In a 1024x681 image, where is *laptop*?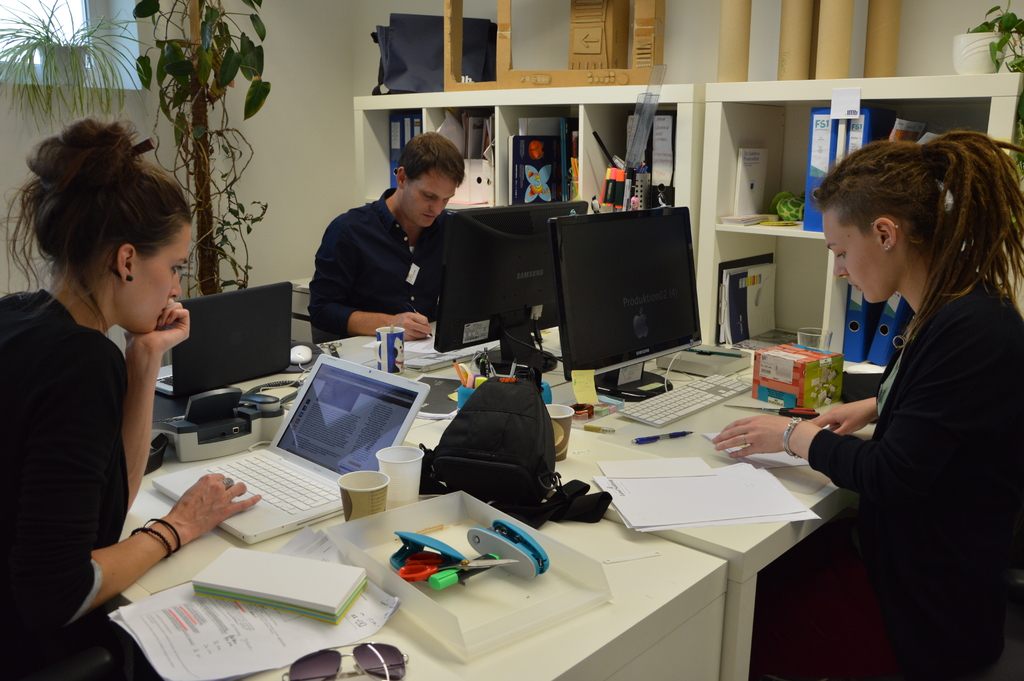
BBox(154, 281, 294, 399).
